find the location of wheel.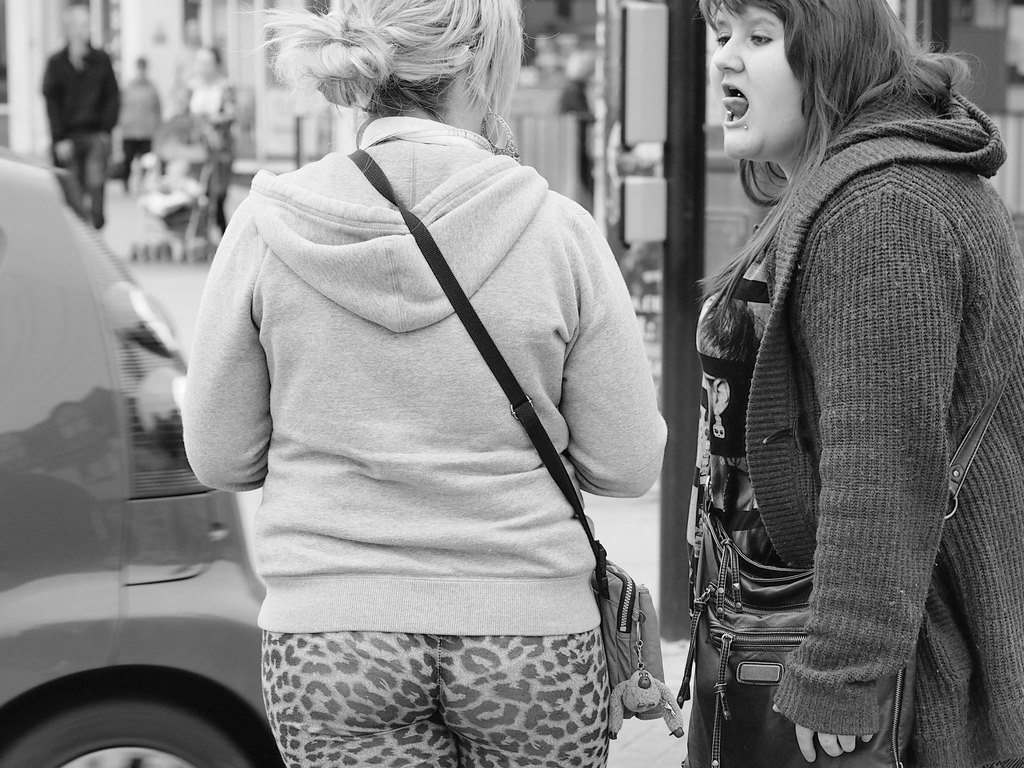
Location: 0, 702, 246, 767.
